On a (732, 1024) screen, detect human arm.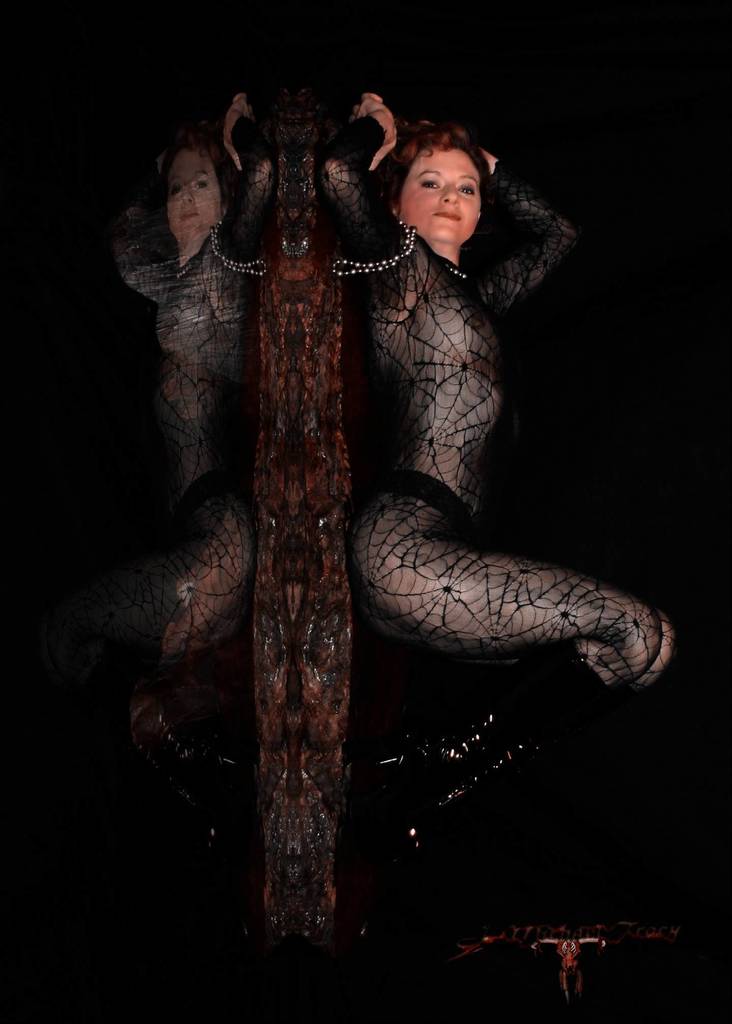
[218,88,292,261].
